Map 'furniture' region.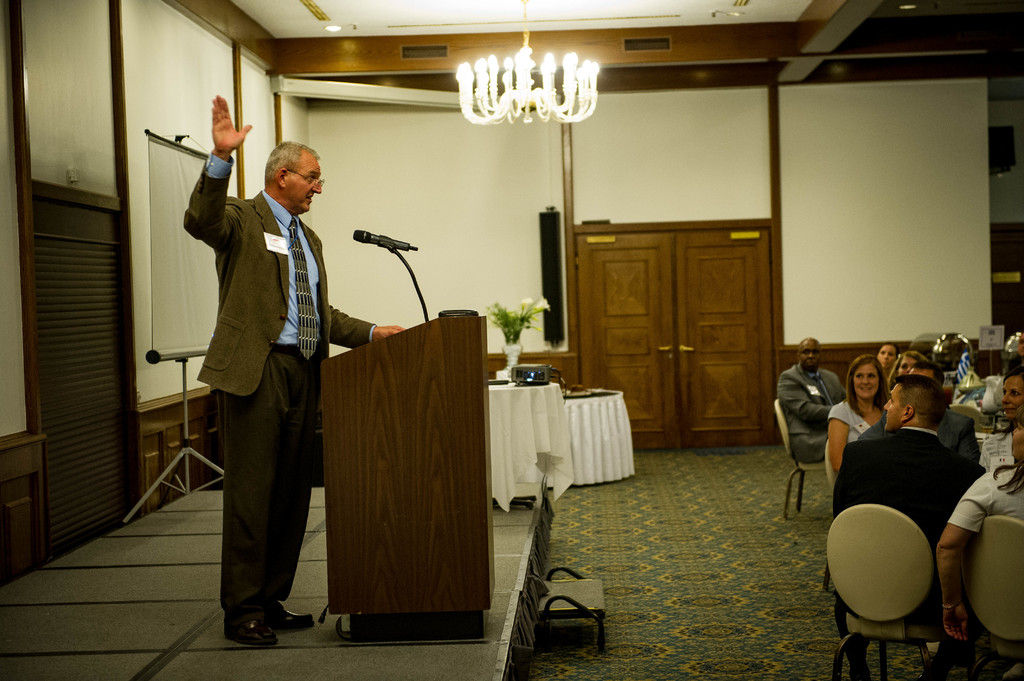
Mapped to 821/445/834/493.
